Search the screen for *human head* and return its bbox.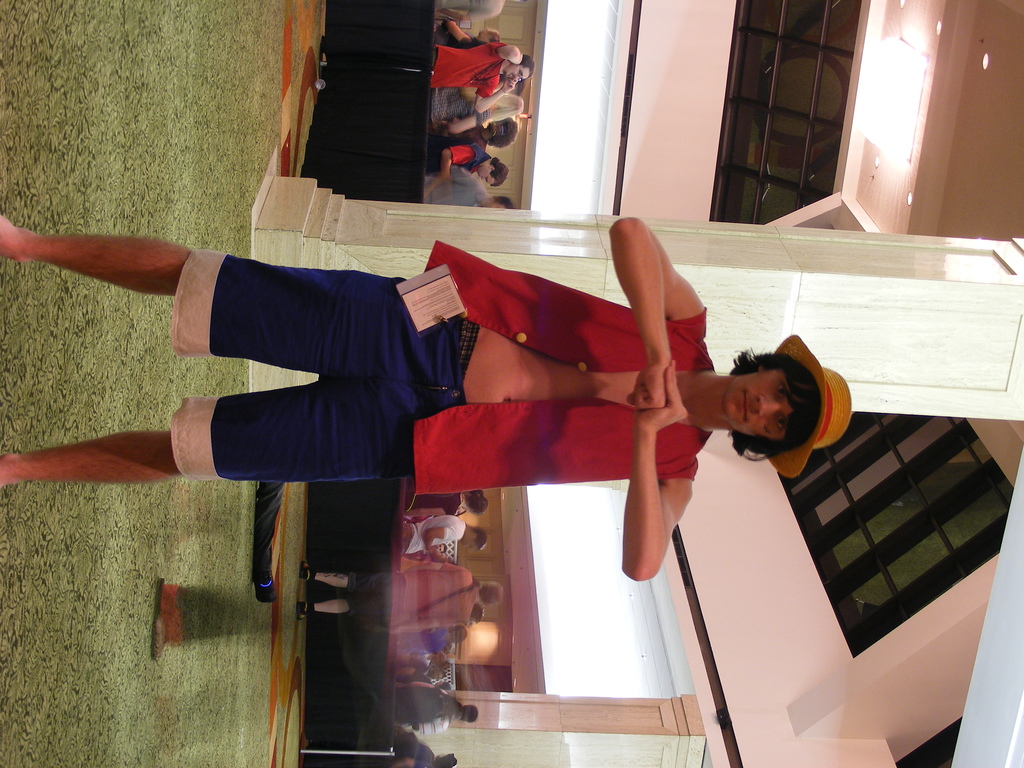
Found: [502, 55, 536, 80].
